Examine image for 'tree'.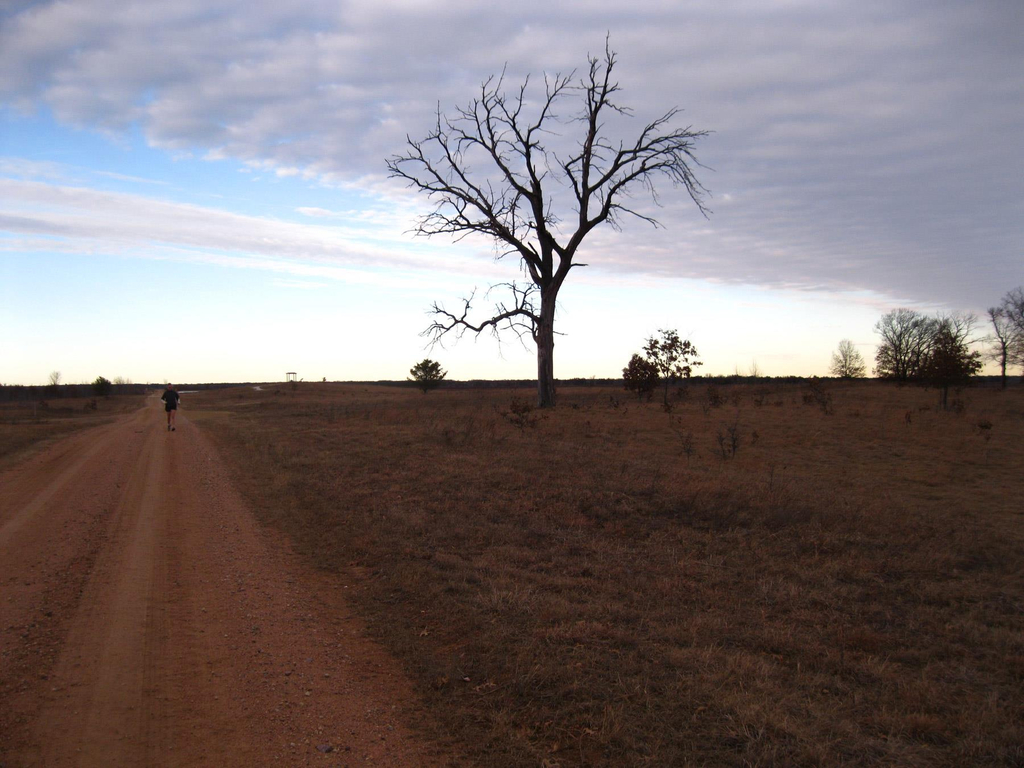
Examination result: region(407, 362, 448, 396).
